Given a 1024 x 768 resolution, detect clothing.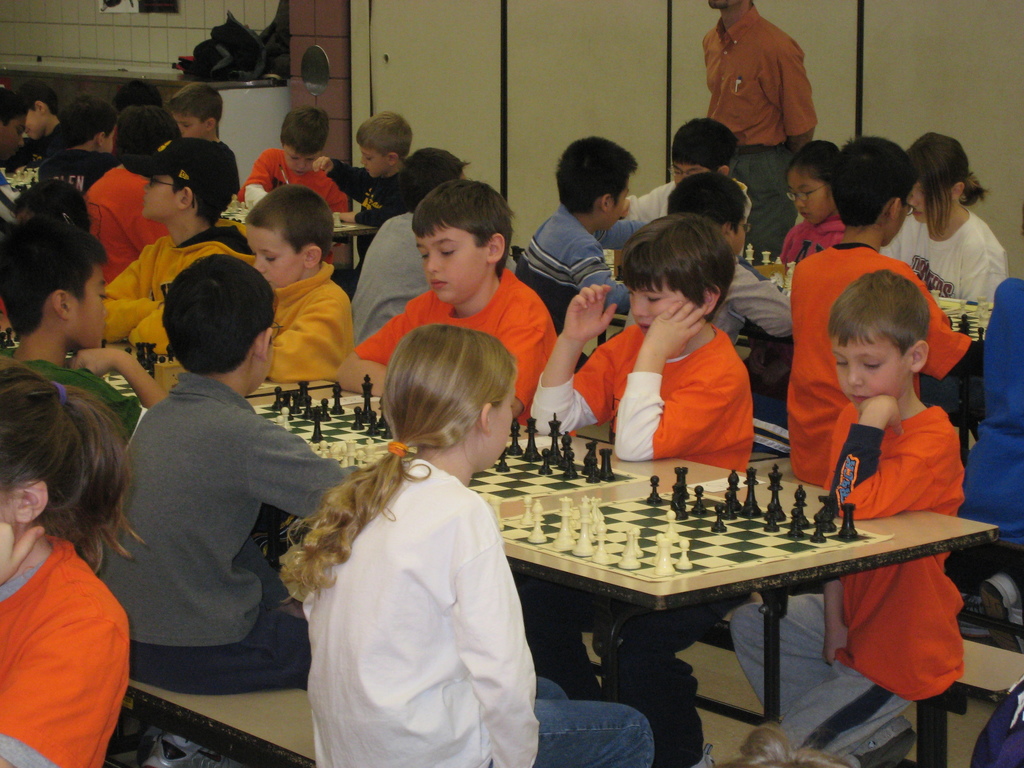
[705,3,819,262].
